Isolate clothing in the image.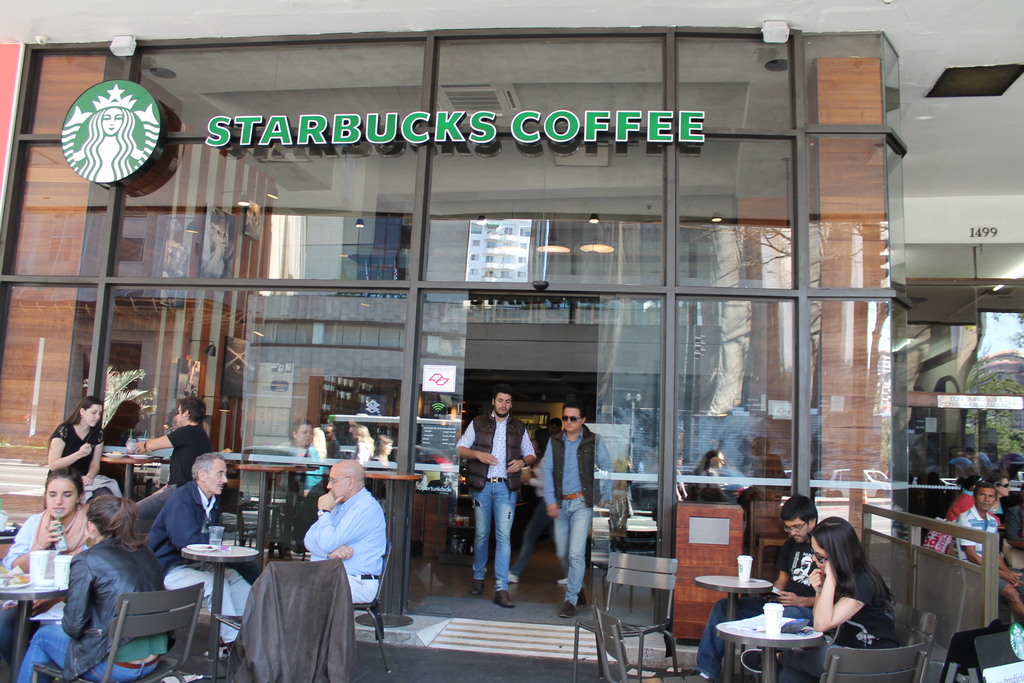
Isolated region: 531, 431, 619, 607.
